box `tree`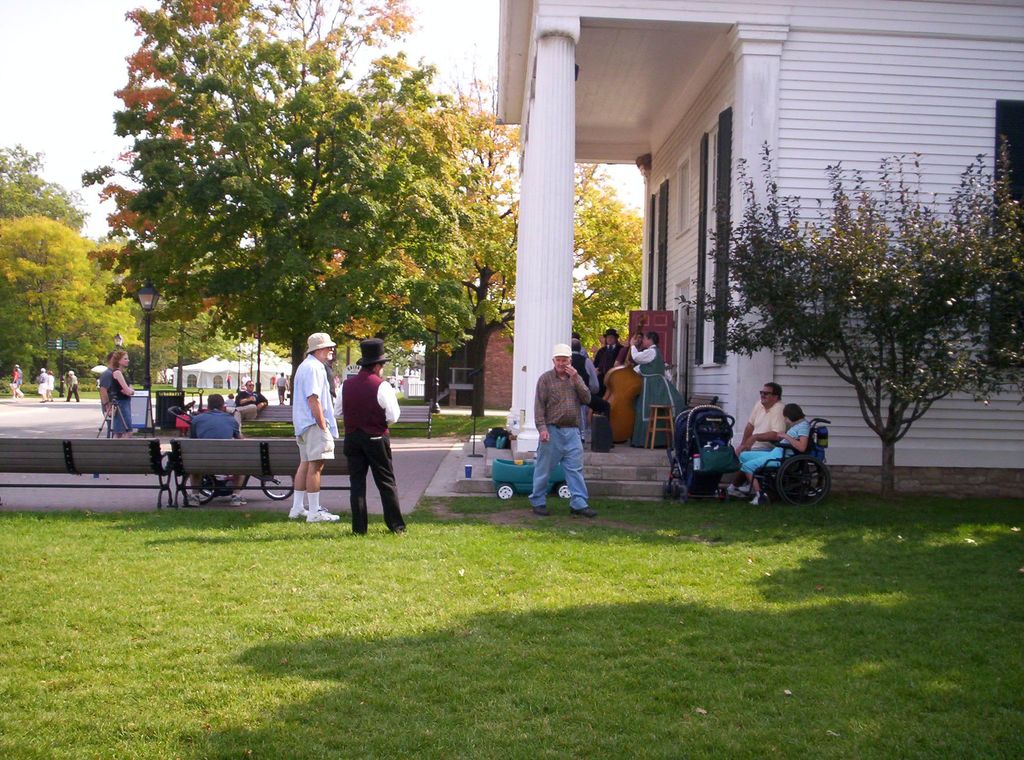
pyautogui.locateOnScreen(119, 318, 268, 381)
